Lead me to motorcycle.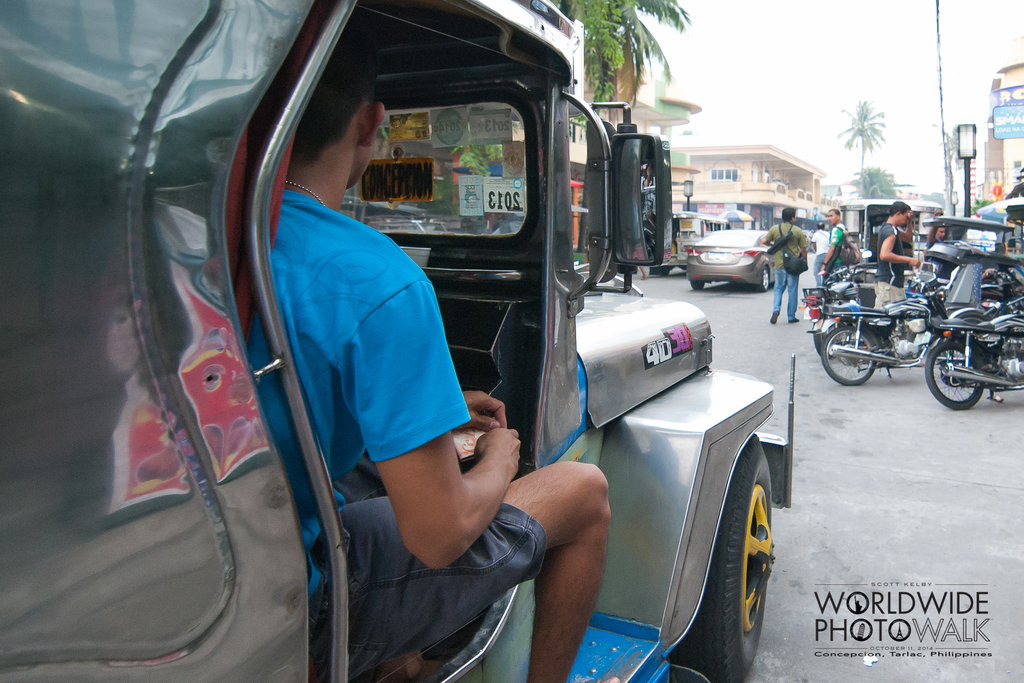
Lead to bbox(899, 293, 1023, 408).
